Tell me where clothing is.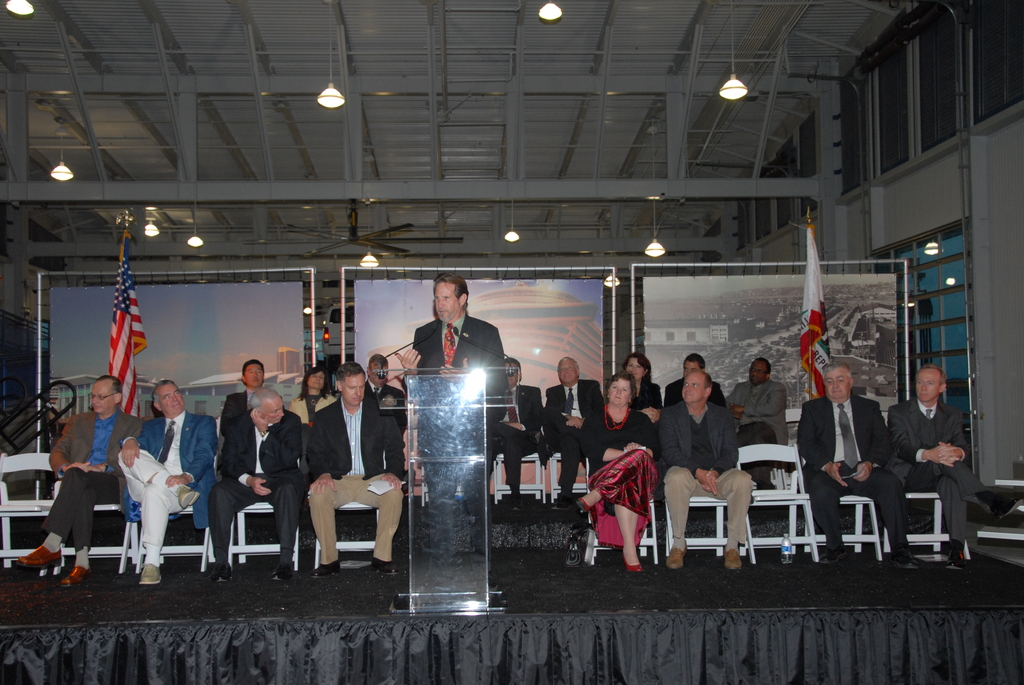
clothing is at 304, 395, 409, 557.
